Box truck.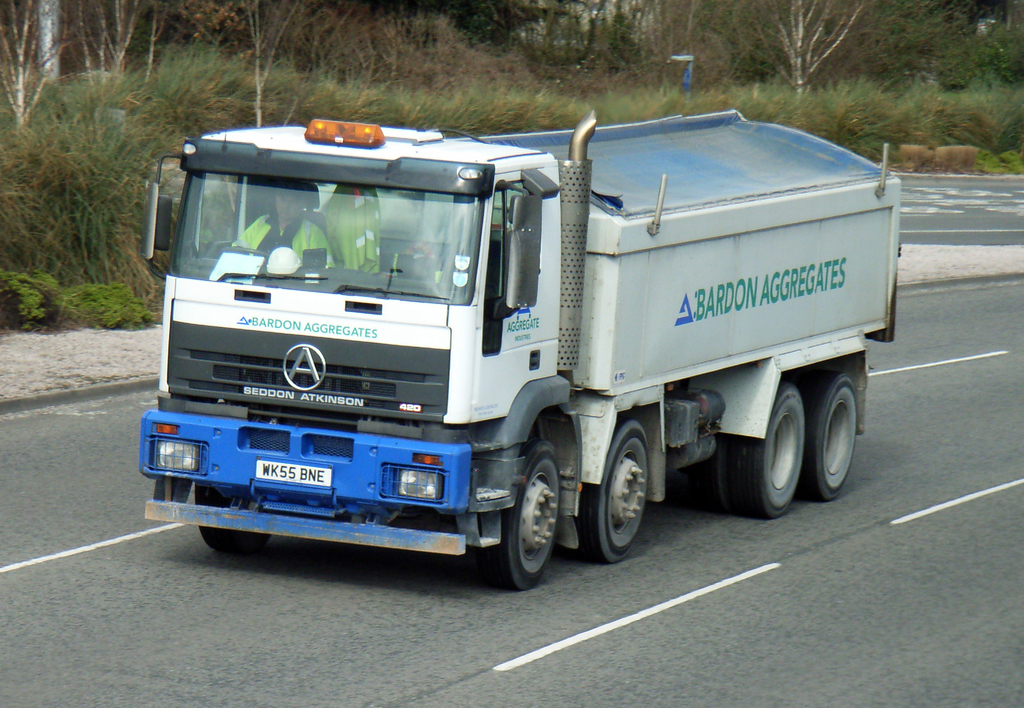
(x1=154, y1=81, x2=928, y2=588).
